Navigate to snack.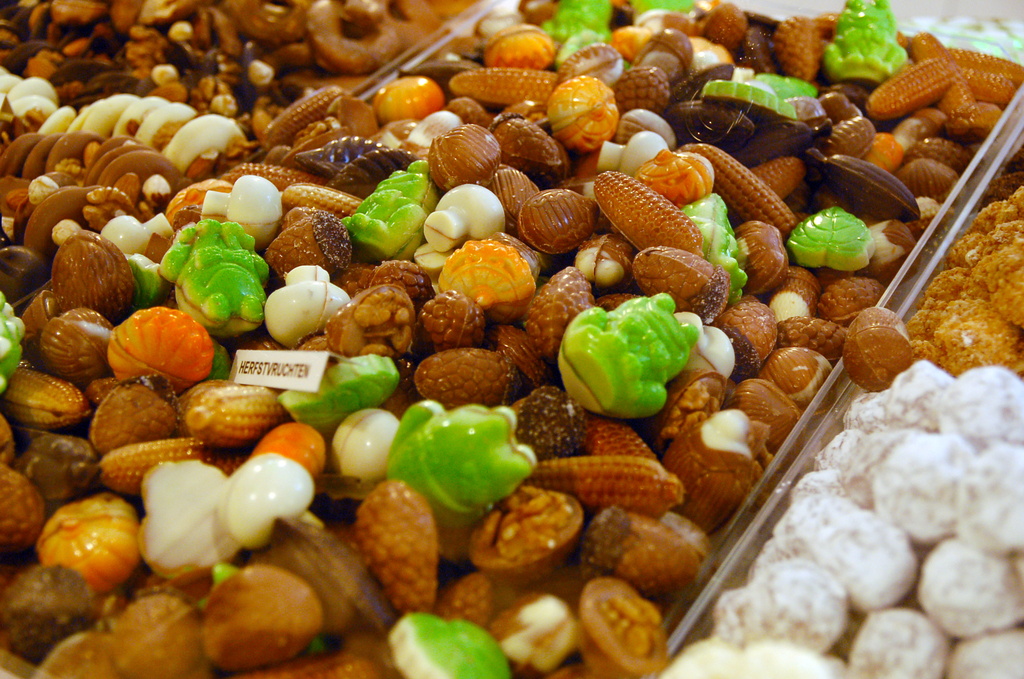
Navigation target: x1=337 y1=275 x2=418 y2=356.
